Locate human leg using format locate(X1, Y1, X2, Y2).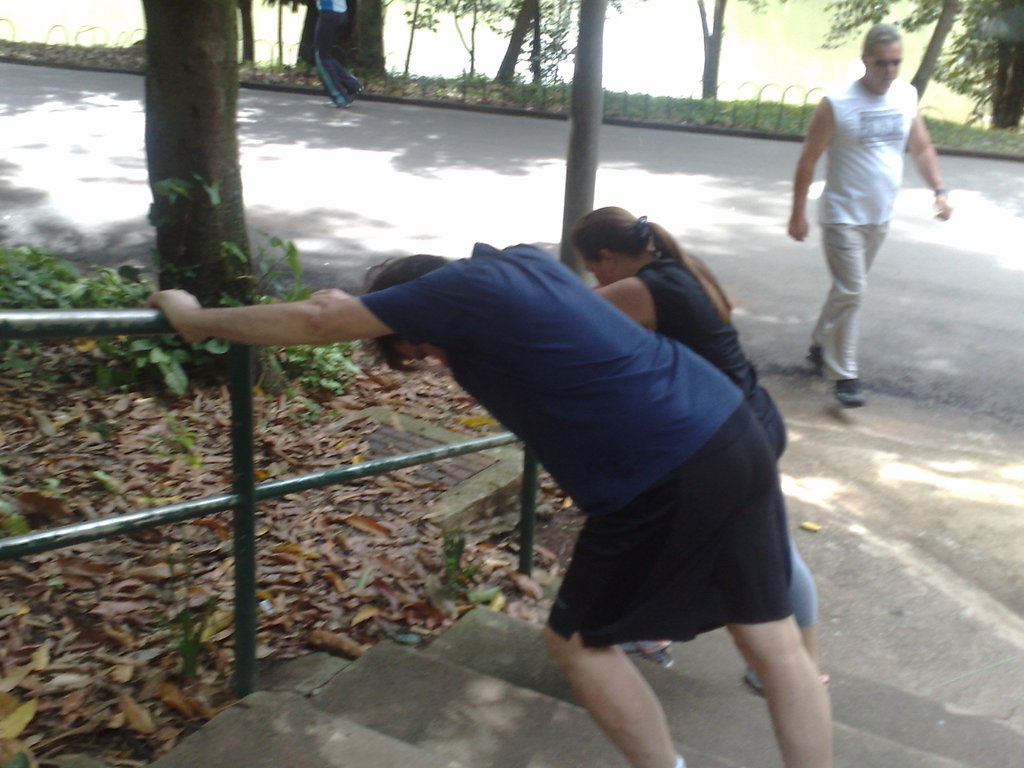
locate(751, 373, 826, 680).
